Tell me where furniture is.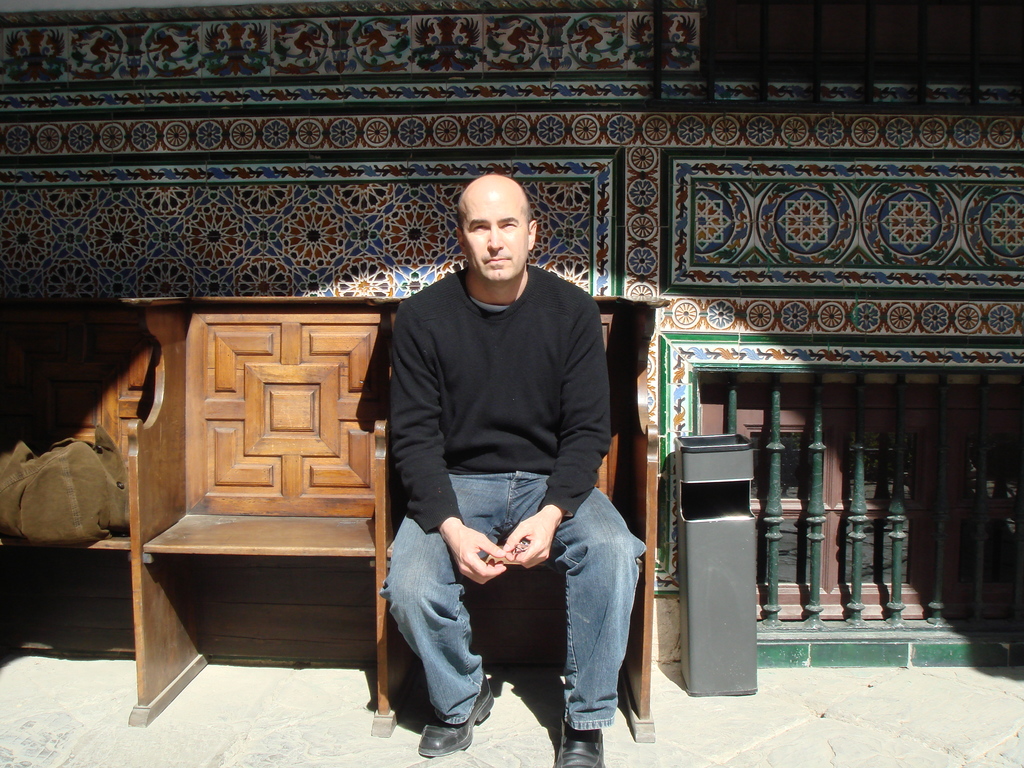
furniture is at select_region(125, 296, 657, 745).
